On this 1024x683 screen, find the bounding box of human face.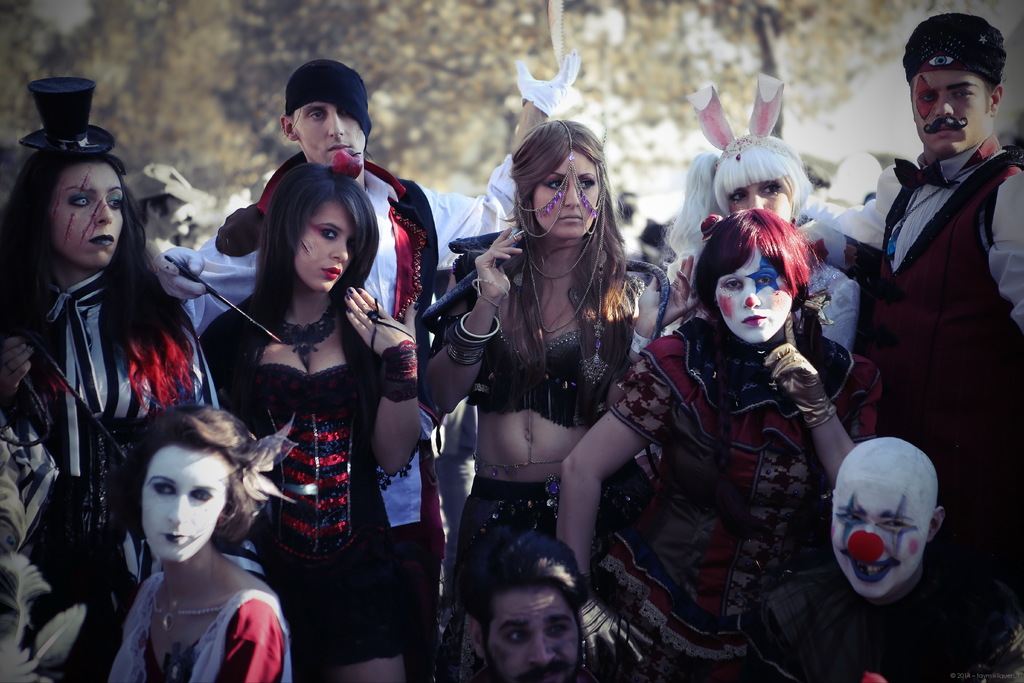
Bounding box: (488, 584, 588, 682).
